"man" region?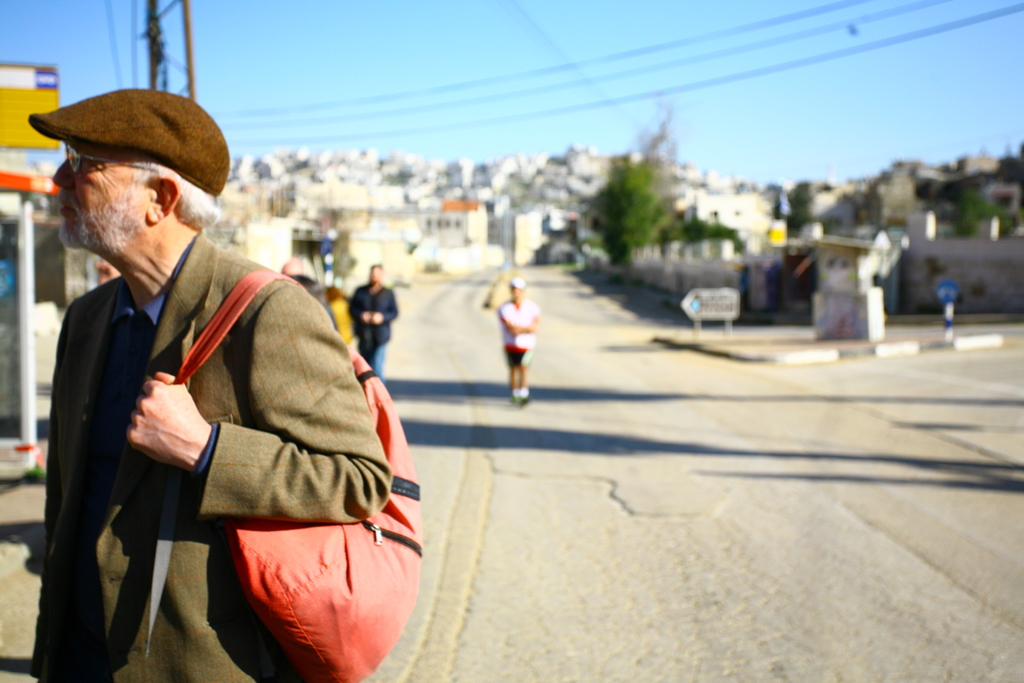
rect(349, 262, 401, 384)
